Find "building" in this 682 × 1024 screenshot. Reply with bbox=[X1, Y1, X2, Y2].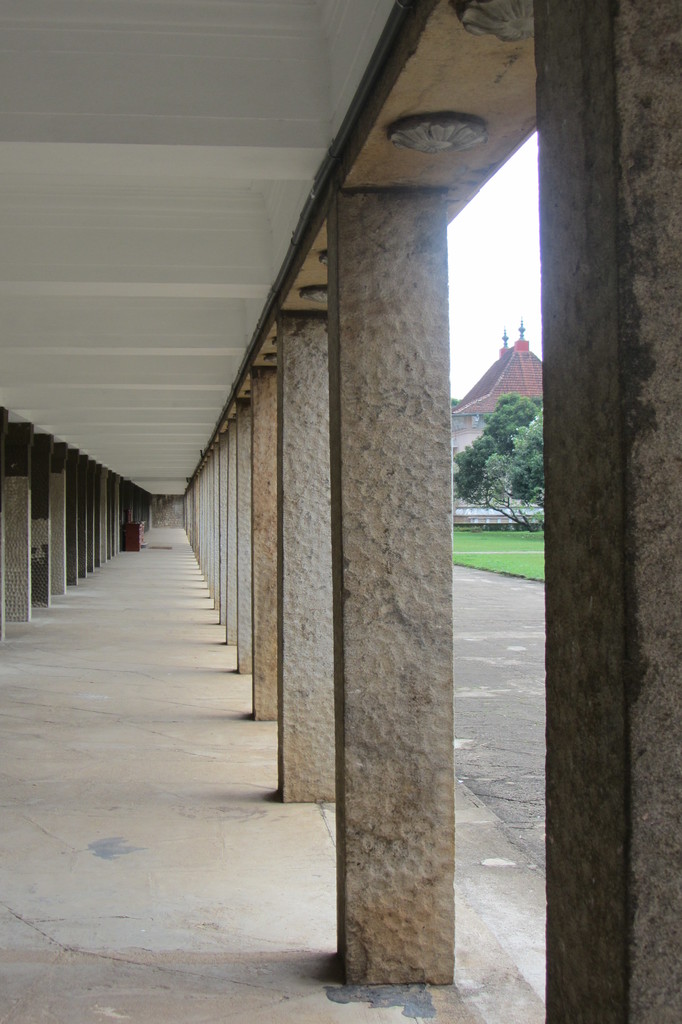
bbox=[449, 323, 547, 511].
